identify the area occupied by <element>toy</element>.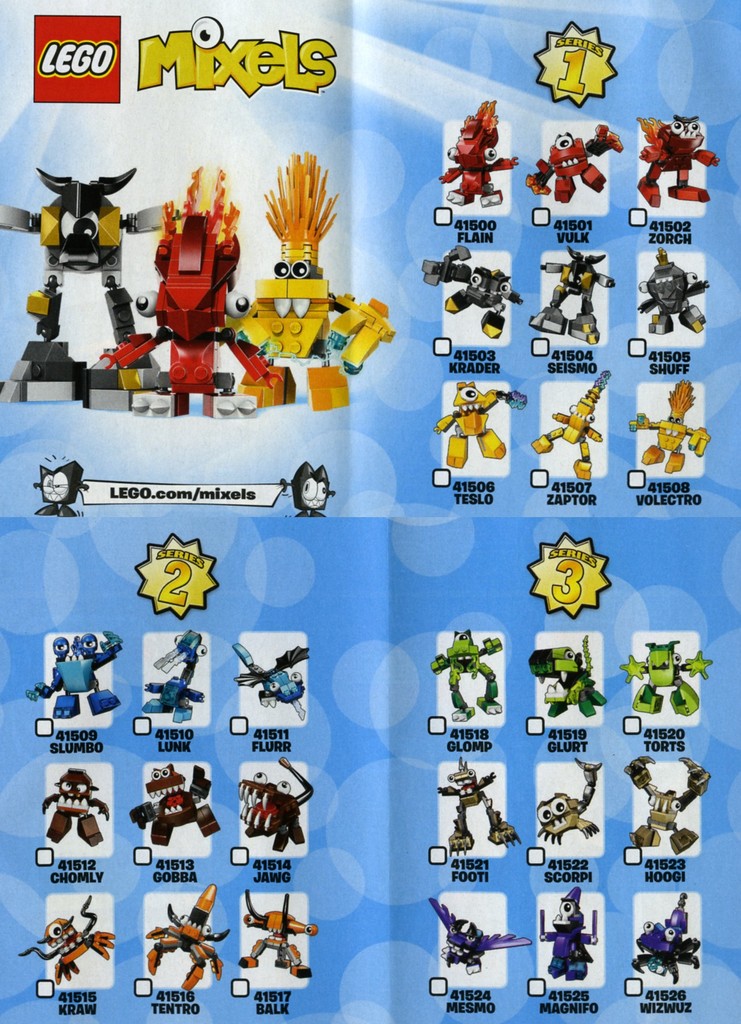
Area: [19,893,115,982].
